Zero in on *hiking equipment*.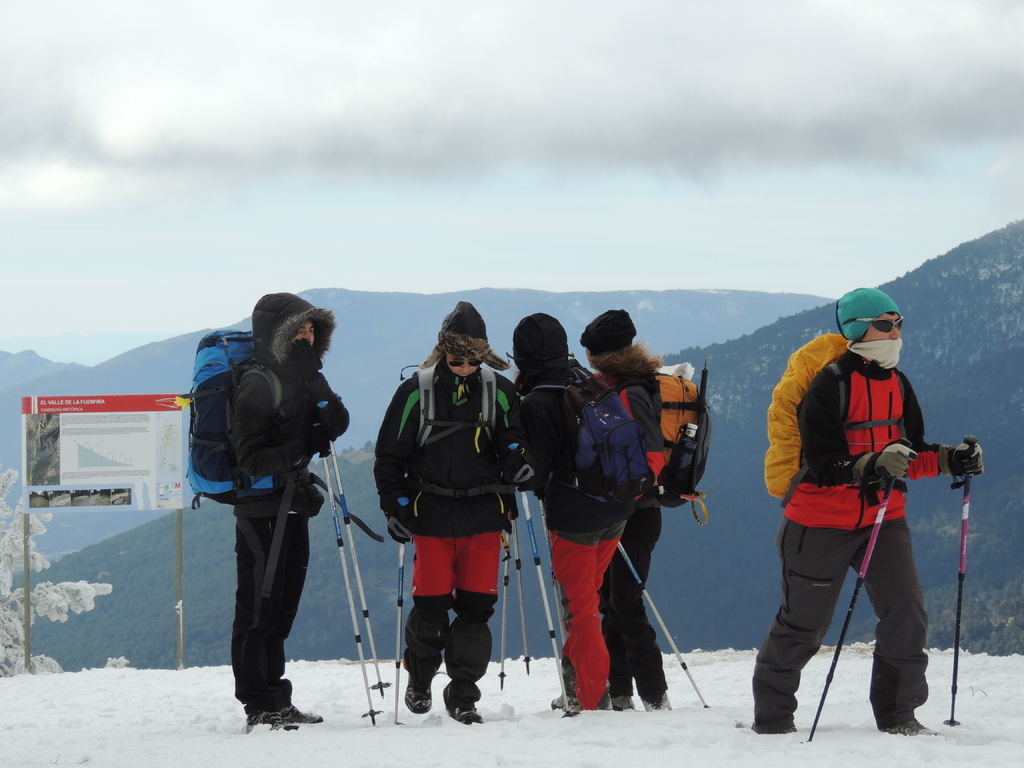
Zeroed in: <bbox>858, 449, 912, 487</bbox>.
